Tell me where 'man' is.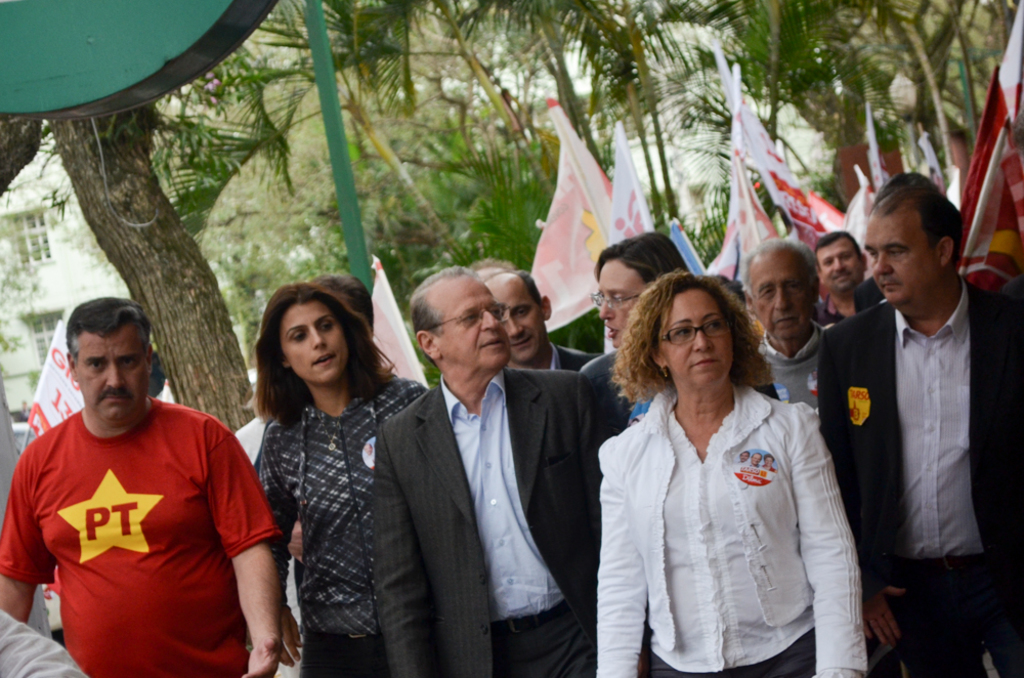
'man' is at box=[486, 276, 607, 373].
